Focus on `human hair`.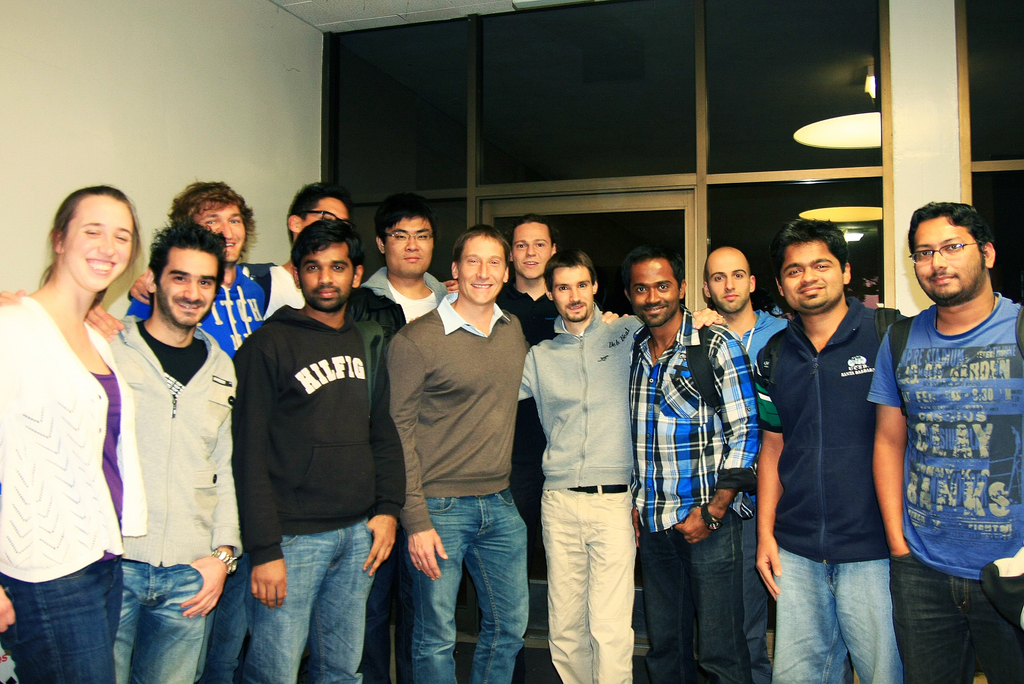
Focused at [170,172,256,270].
